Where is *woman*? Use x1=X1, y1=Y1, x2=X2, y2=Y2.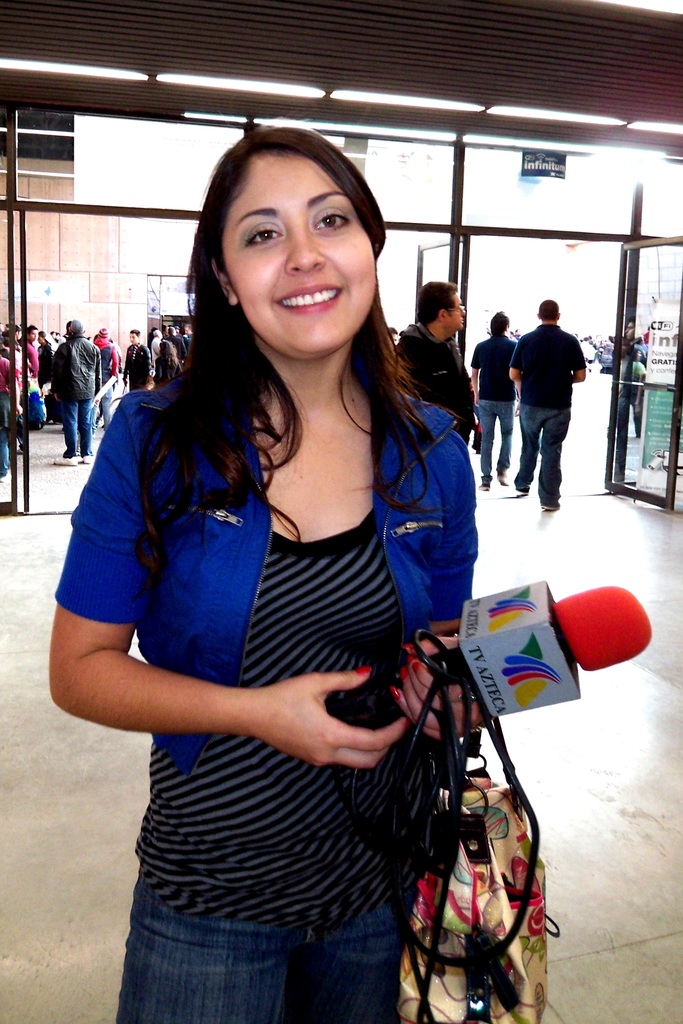
x1=36, y1=333, x2=54, y2=404.
